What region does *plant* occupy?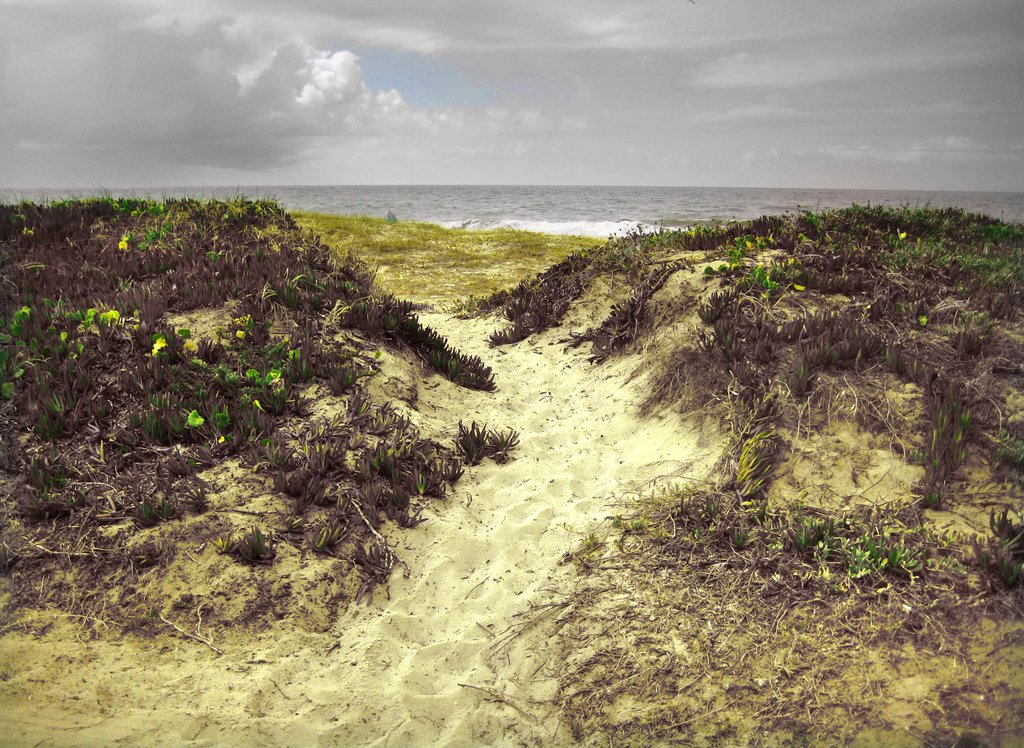
Rect(284, 206, 631, 316).
